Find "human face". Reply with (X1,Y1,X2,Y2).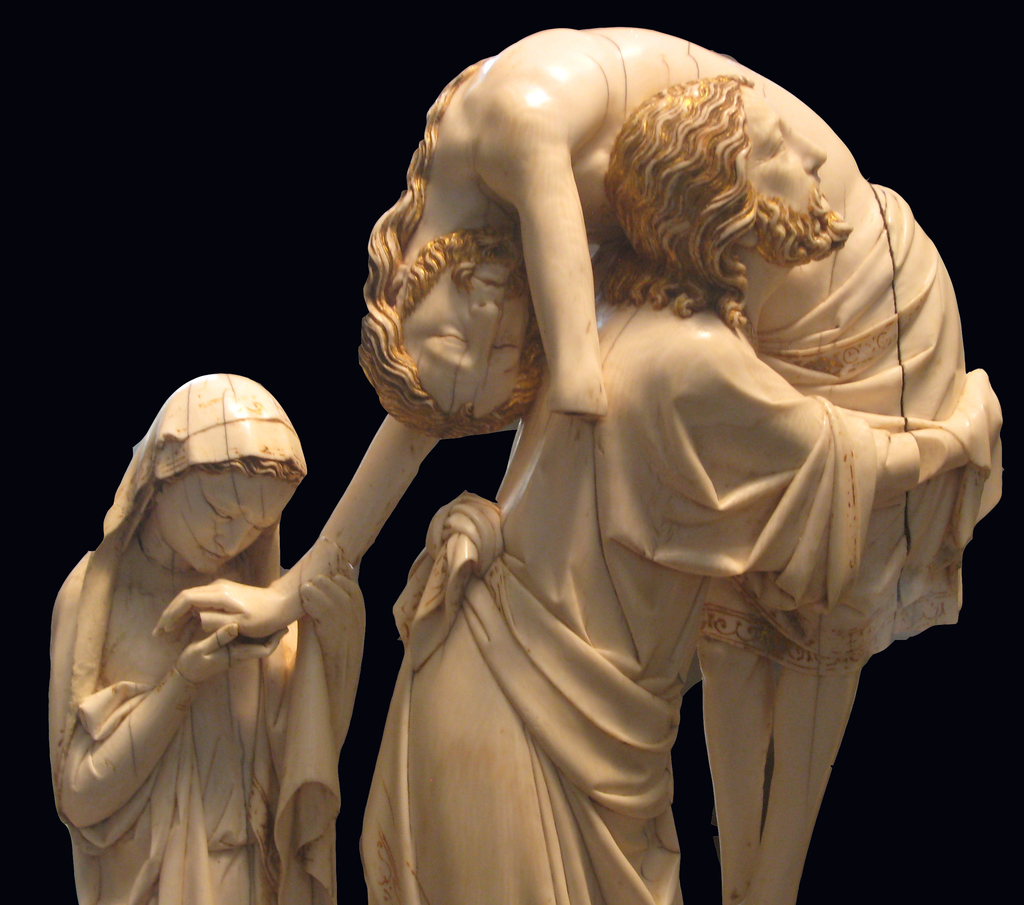
(159,469,298,573).
